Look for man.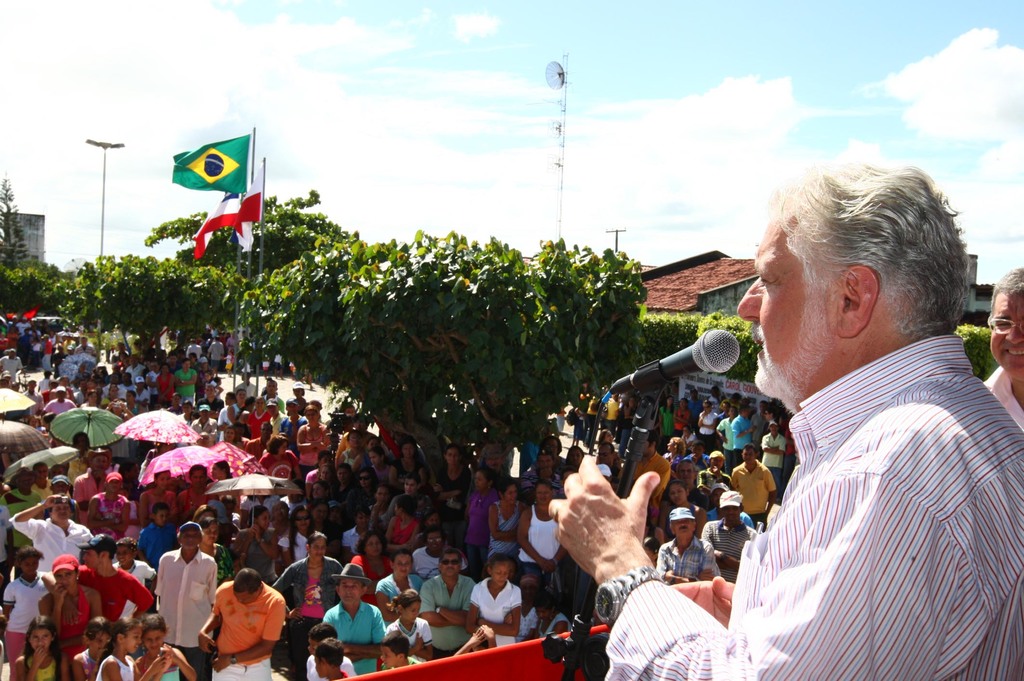
Found: BBox(39, 384, 77, 414).
